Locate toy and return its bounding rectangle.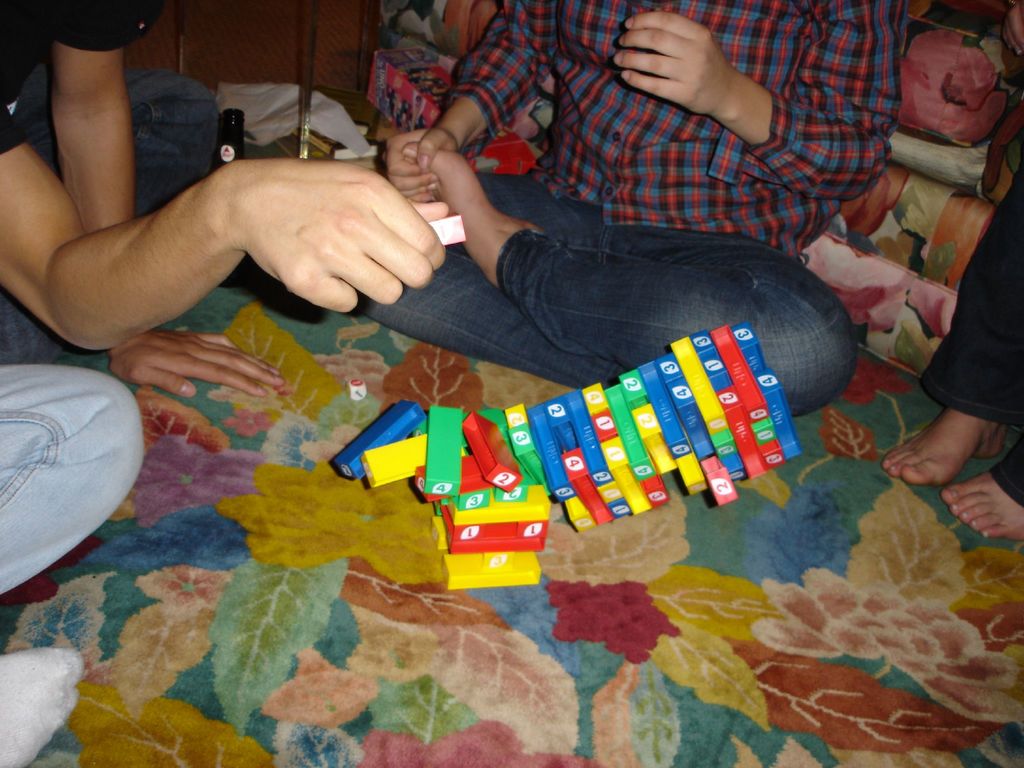
l=332, t=287, r=815, b=552.
